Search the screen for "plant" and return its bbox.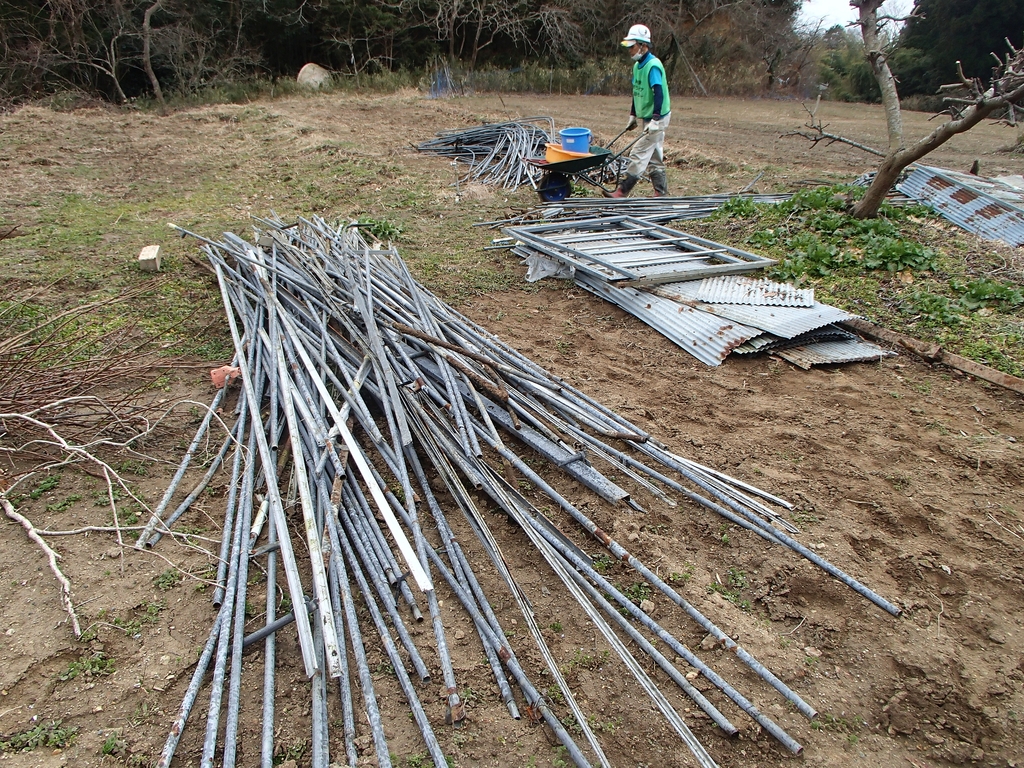
Found: [157,80,237,106].
